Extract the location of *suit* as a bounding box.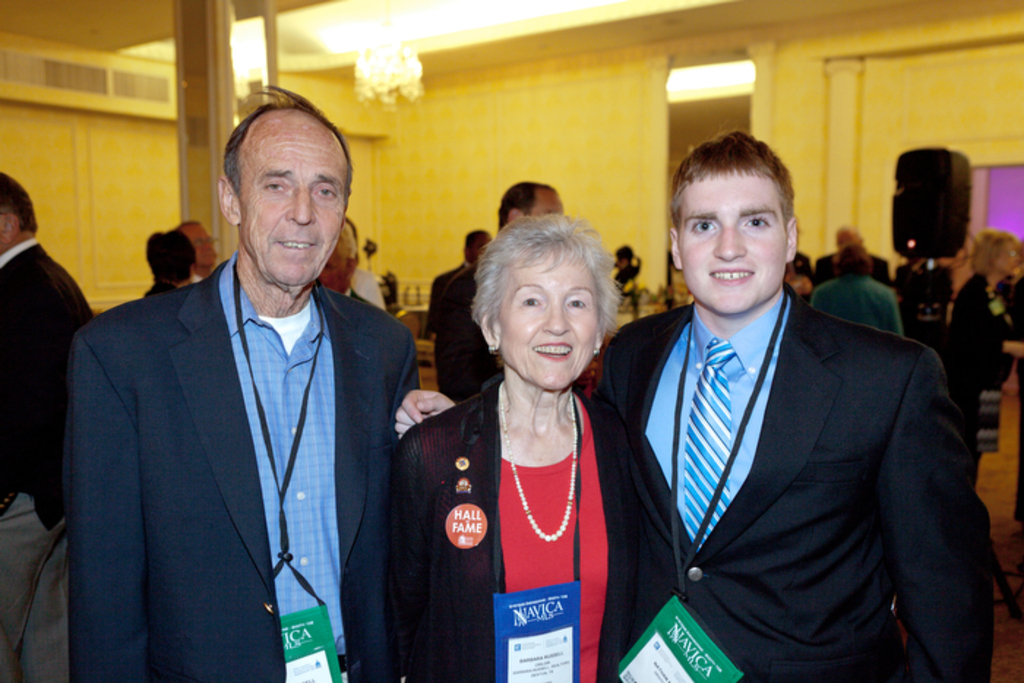
<box>0,235,97,682</box>.
